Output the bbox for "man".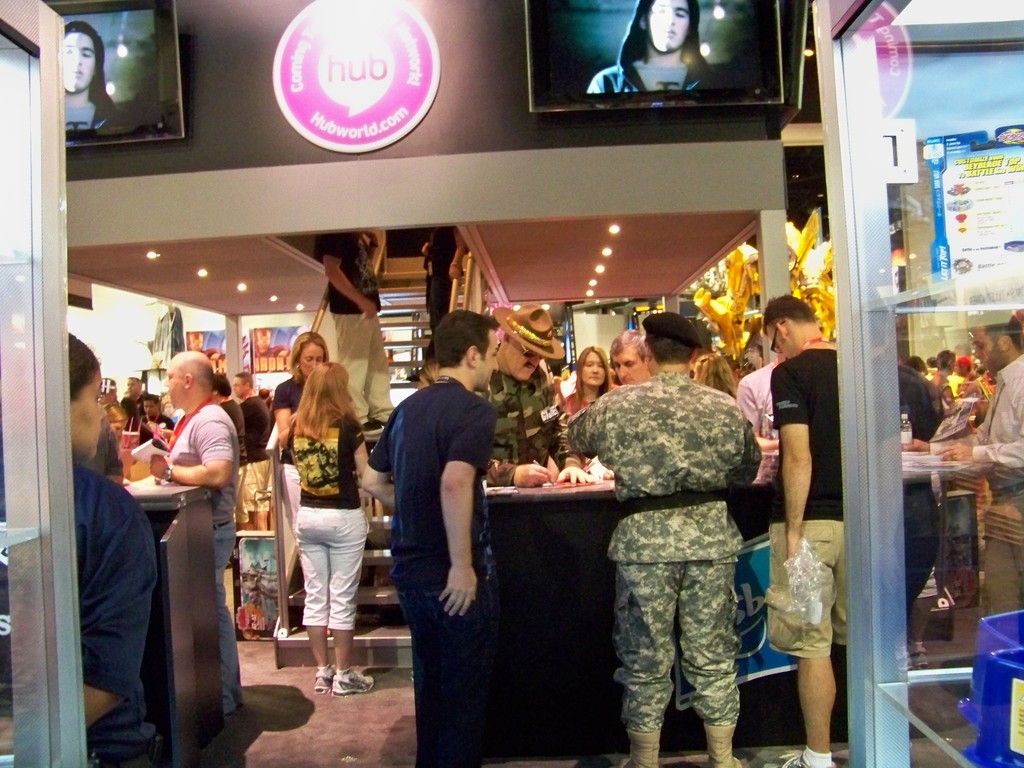
locate(586, 0, 739, 94).
